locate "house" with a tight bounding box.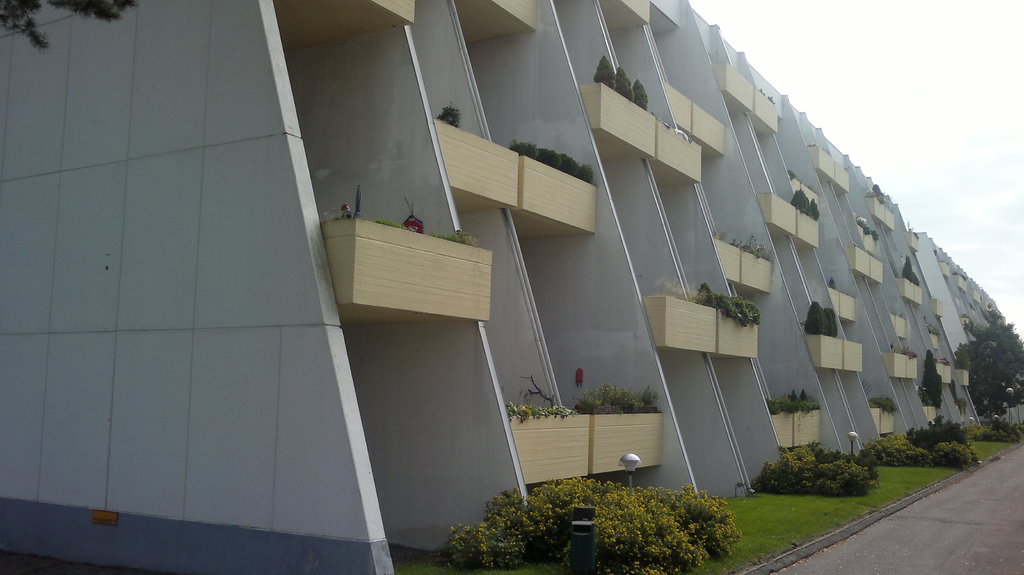
[46, 0, 1023, 522].
